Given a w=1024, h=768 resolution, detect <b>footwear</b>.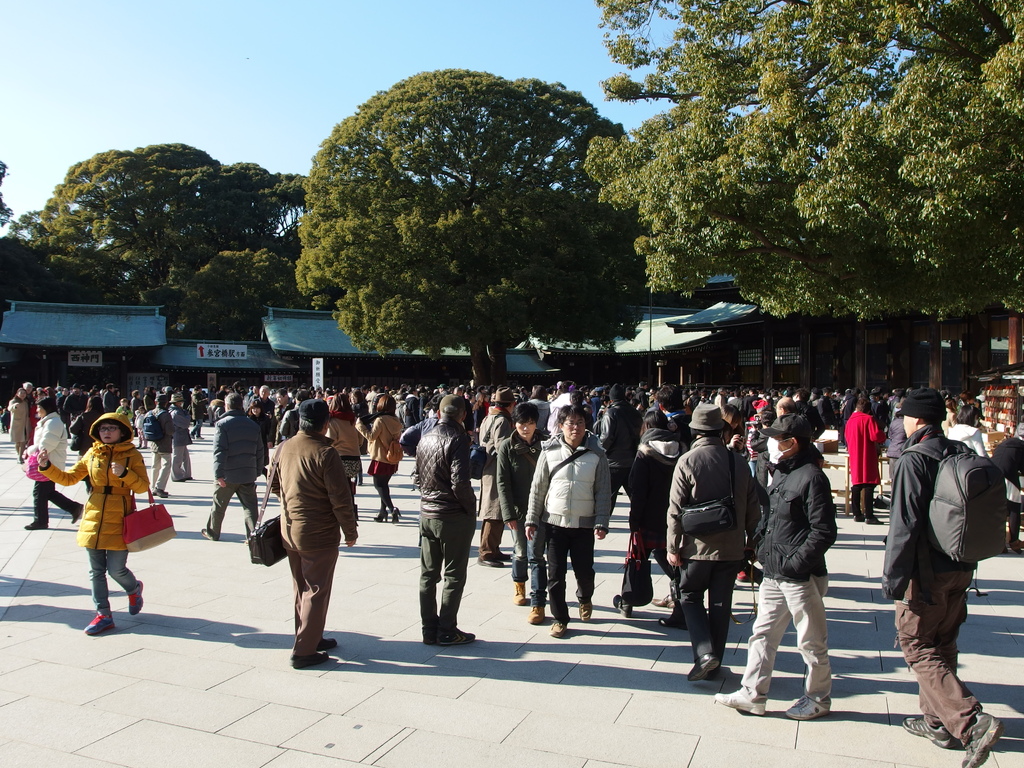
(530,606,547,623).
